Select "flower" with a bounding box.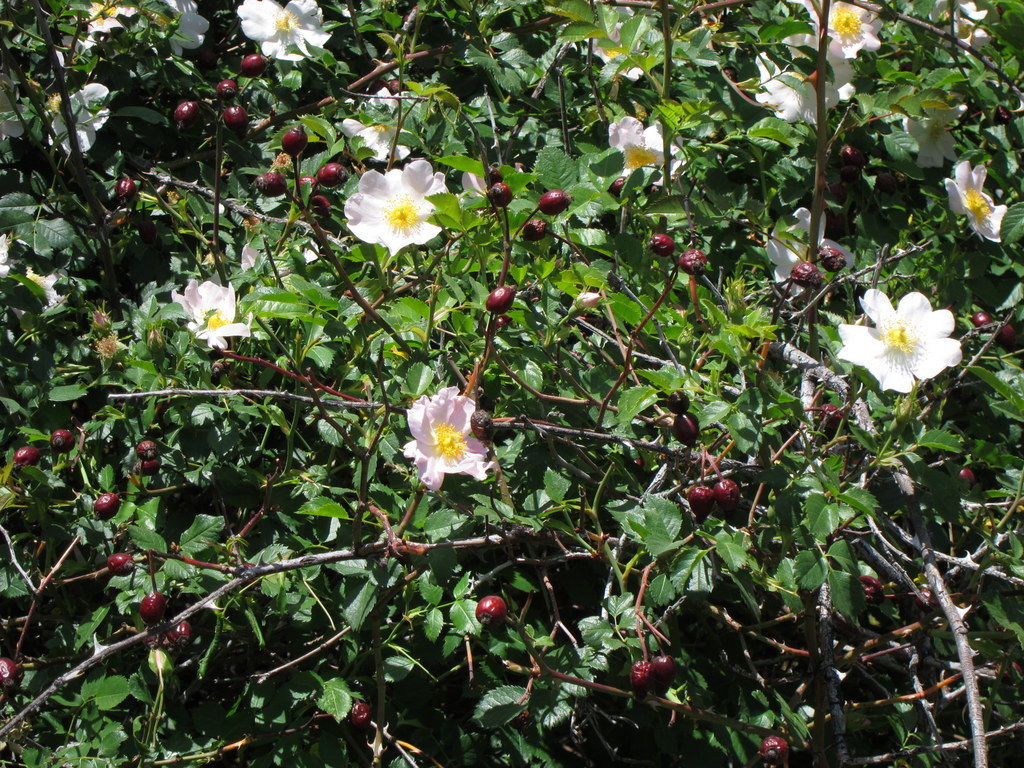
{"left": 173, "top": 283, "right": 241, "bottom": 344}.
